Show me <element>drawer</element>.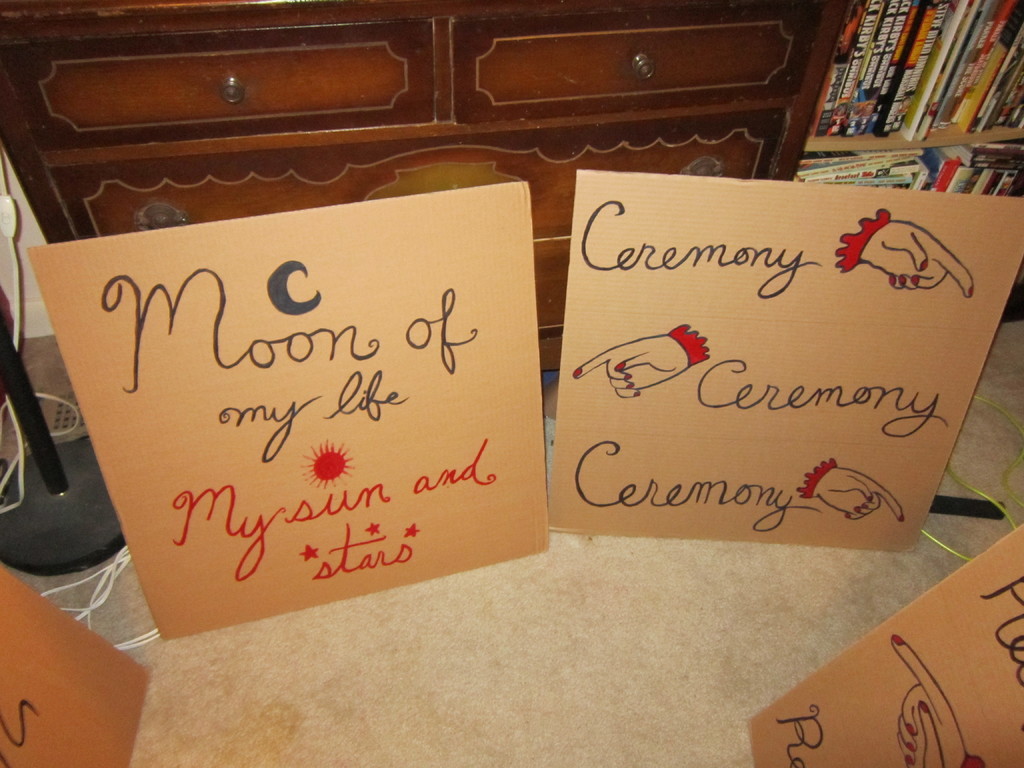
<element>drawer</element> is here: locate(0, 15, 436, 142).
